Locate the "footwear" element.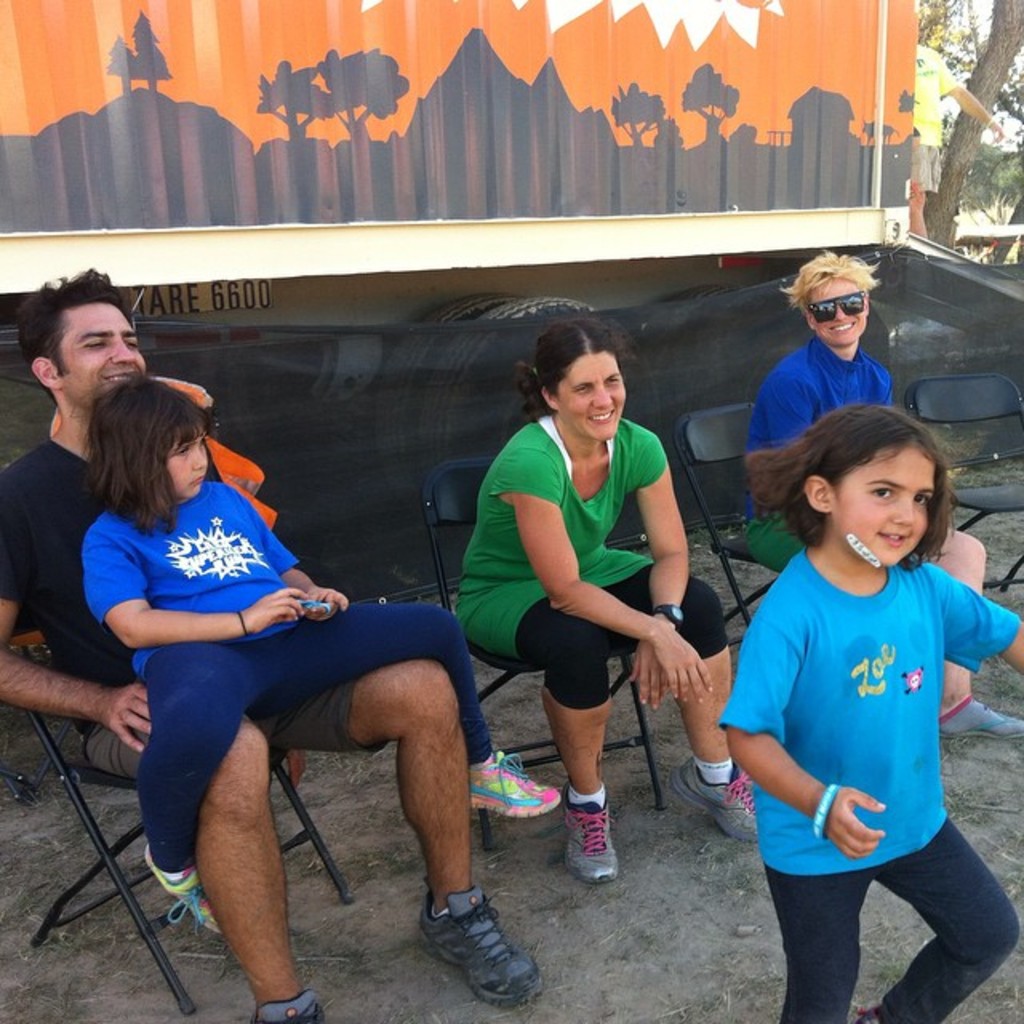
Element bbox: <region>939, 693, 1022, 741</region>.
